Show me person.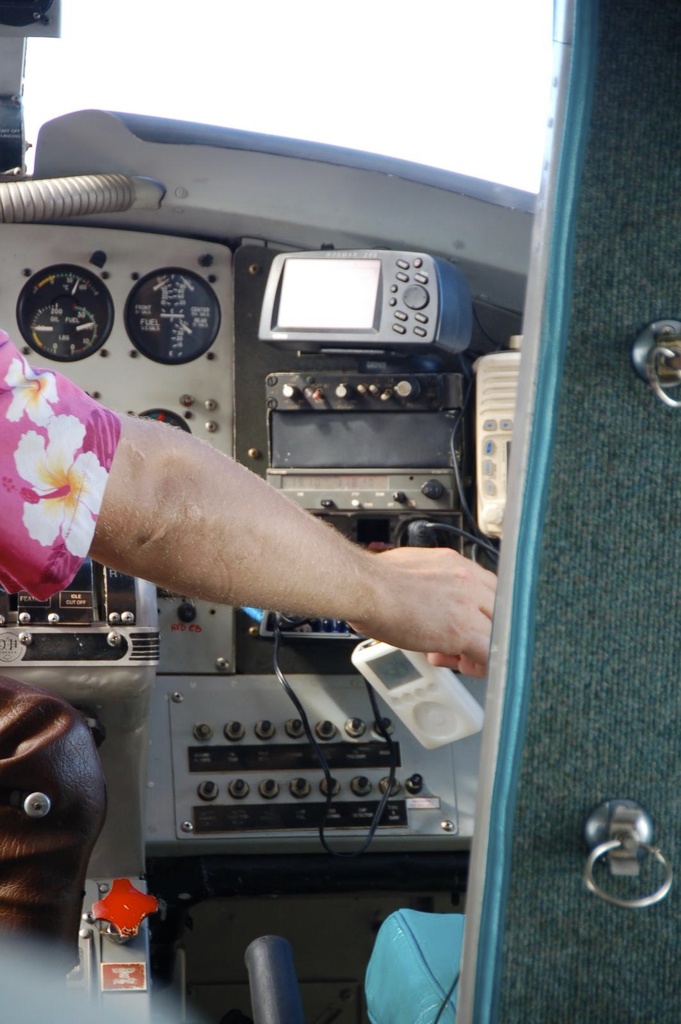
person is here: crop(0, 326, 497, 680).
